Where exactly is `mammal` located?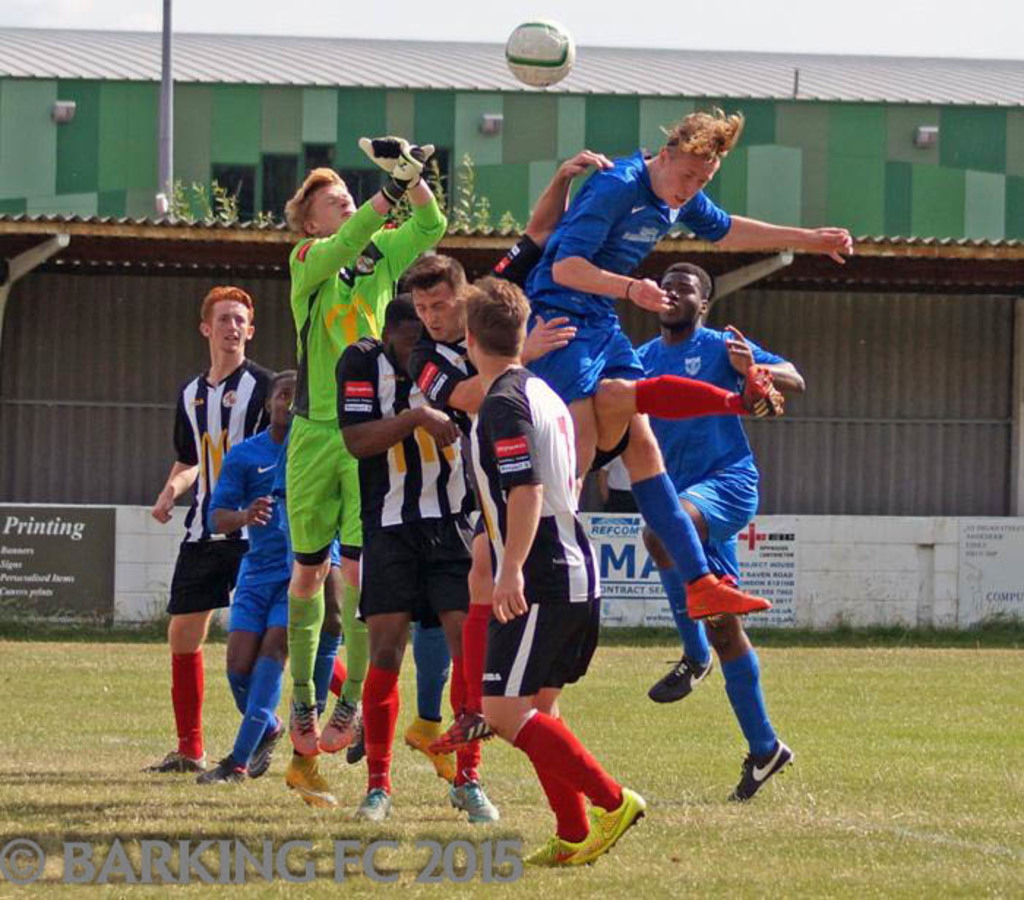
Its bounding box is (288, 129, 451, 757).
